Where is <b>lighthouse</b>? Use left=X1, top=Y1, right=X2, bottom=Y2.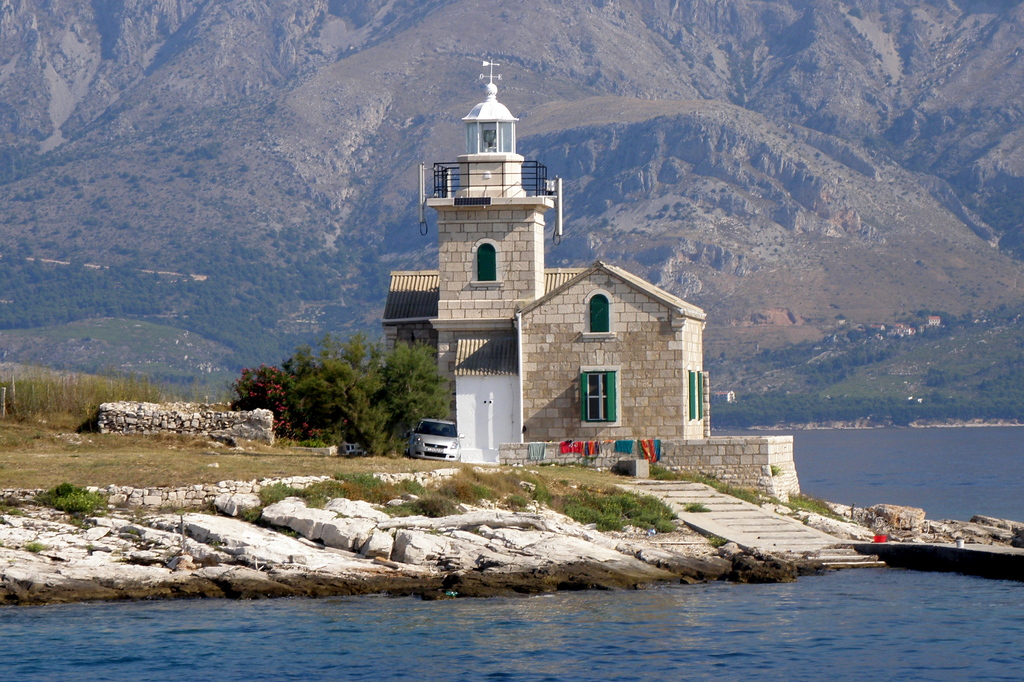
left=419, top=55, right=556, bottom=397.
